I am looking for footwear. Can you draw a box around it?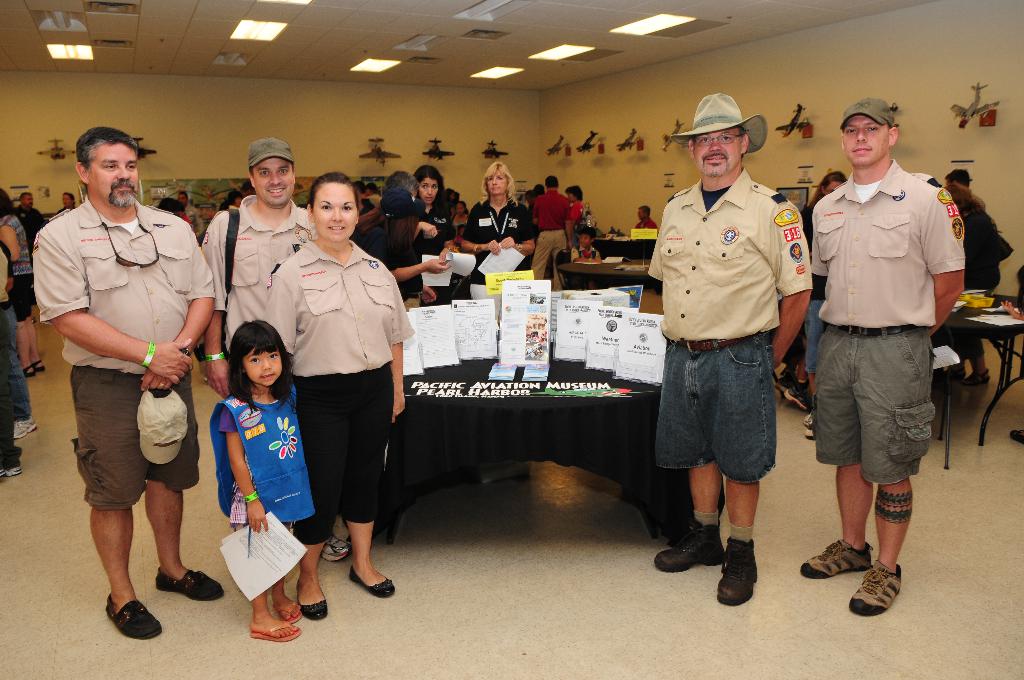
Sure, the bounding box is (270,597,305,625).
